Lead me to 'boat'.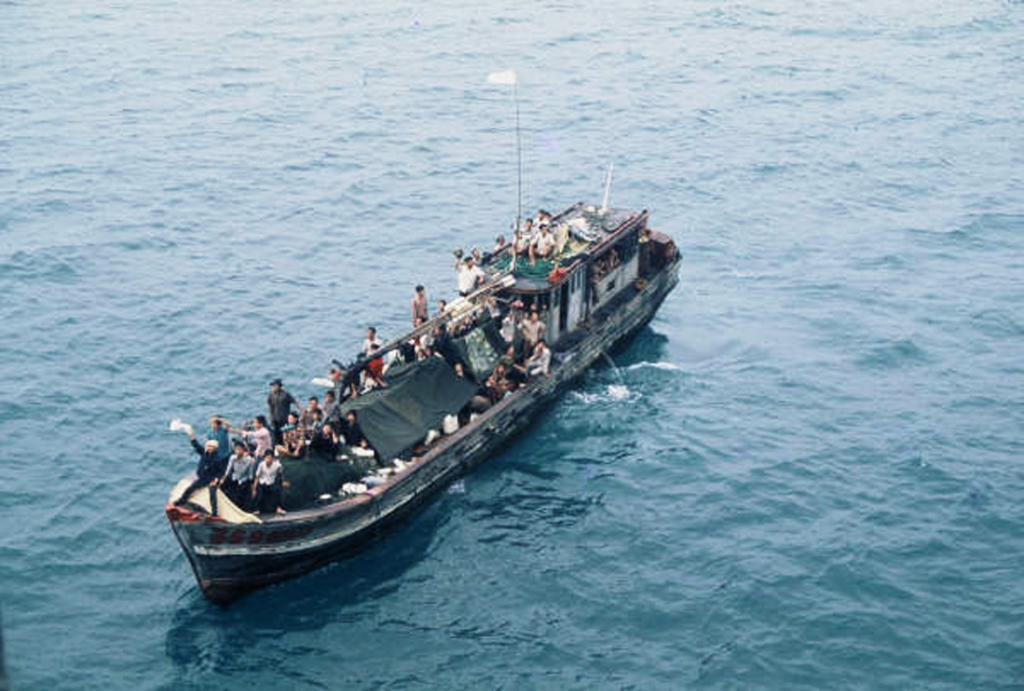
Lead to {"x1": 164, "y1": 124, "x2": 681, "y2": 600}.
